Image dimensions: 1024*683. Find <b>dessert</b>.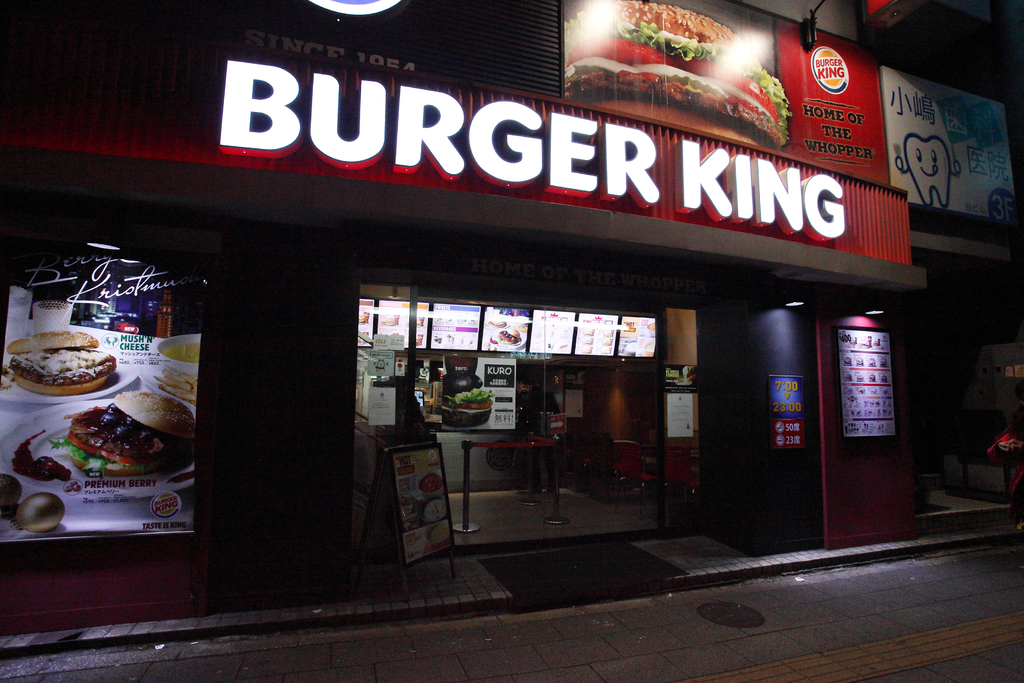
box=[63, 388, 188, 478].
